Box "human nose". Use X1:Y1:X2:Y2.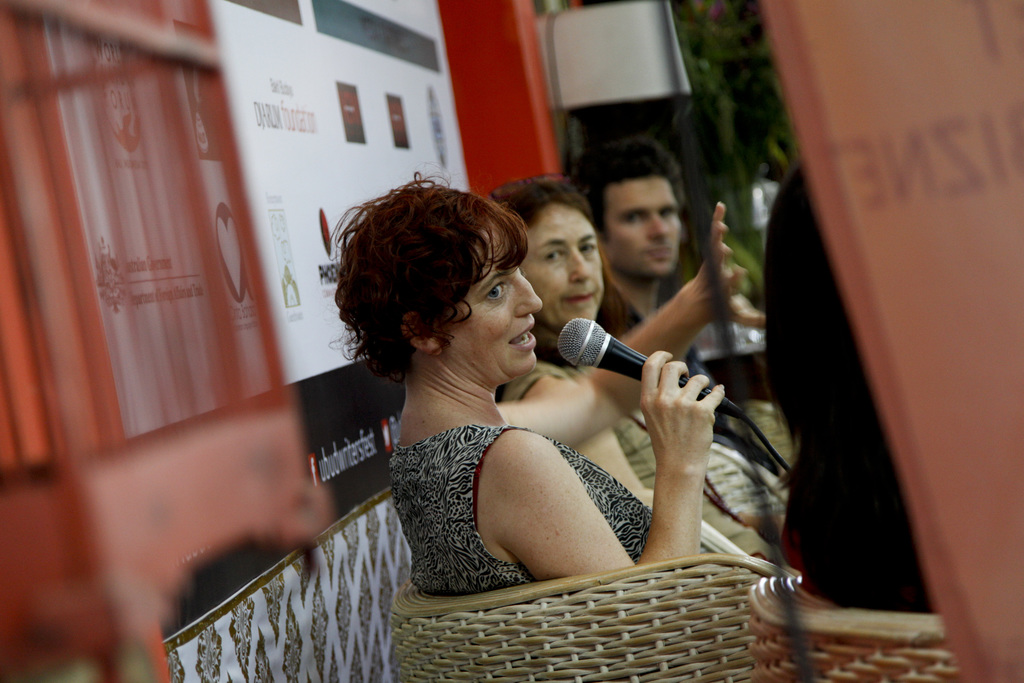
515:272:542:316.
